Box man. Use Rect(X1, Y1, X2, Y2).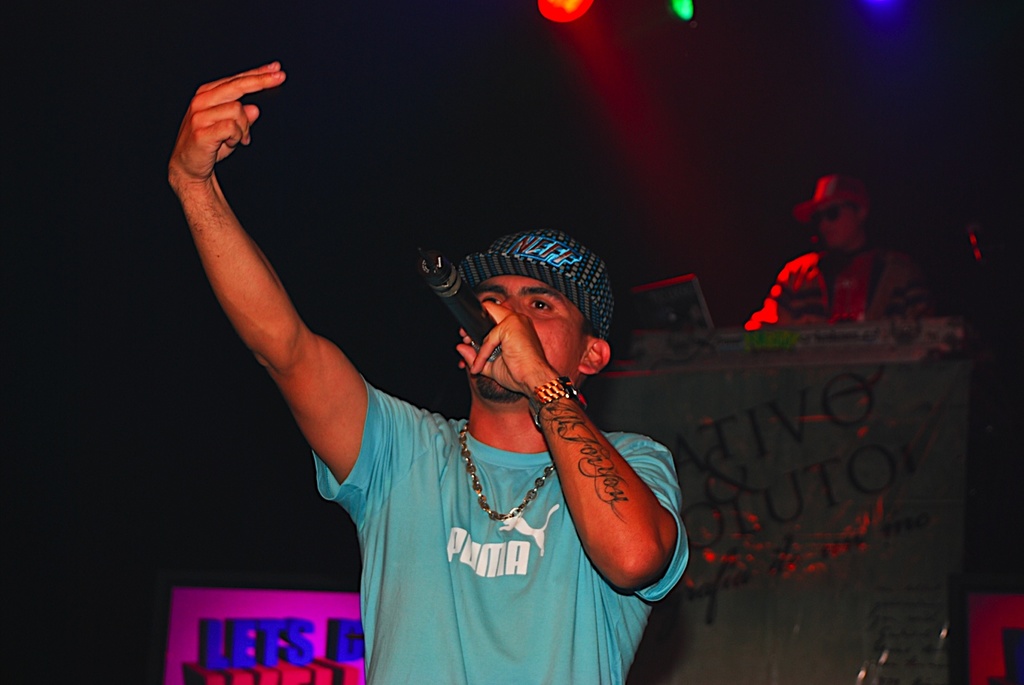
Rect(202, 97, 716, 661).
